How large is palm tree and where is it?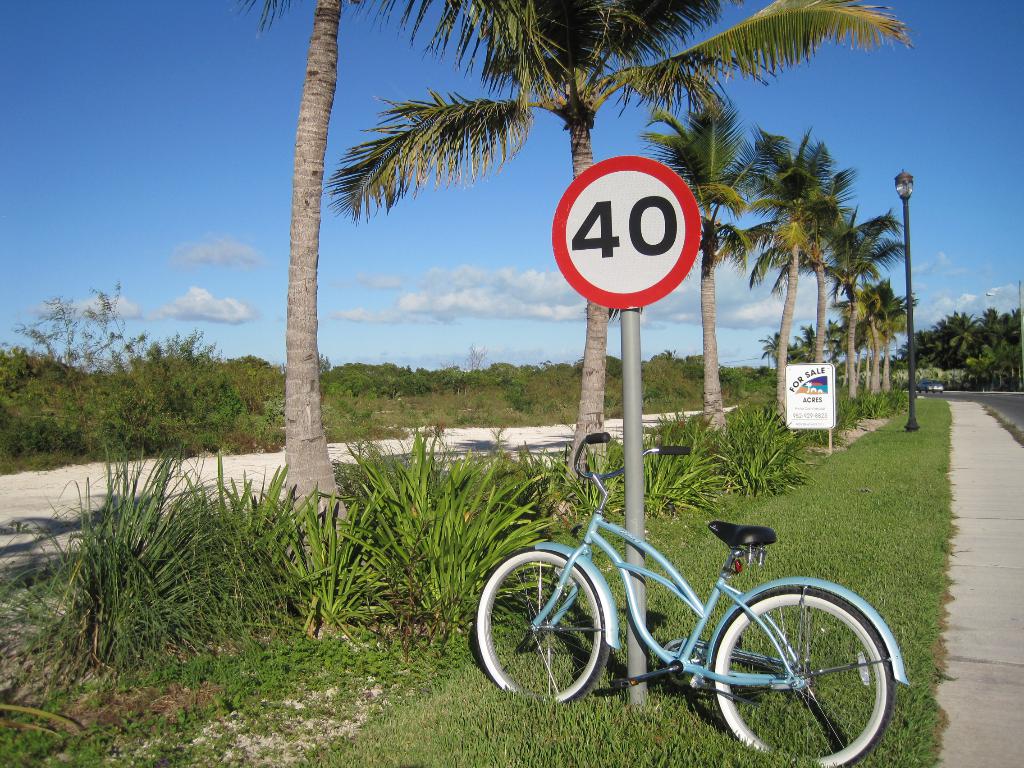
Bounding box: bbox=(758, 326, 784, 374).
